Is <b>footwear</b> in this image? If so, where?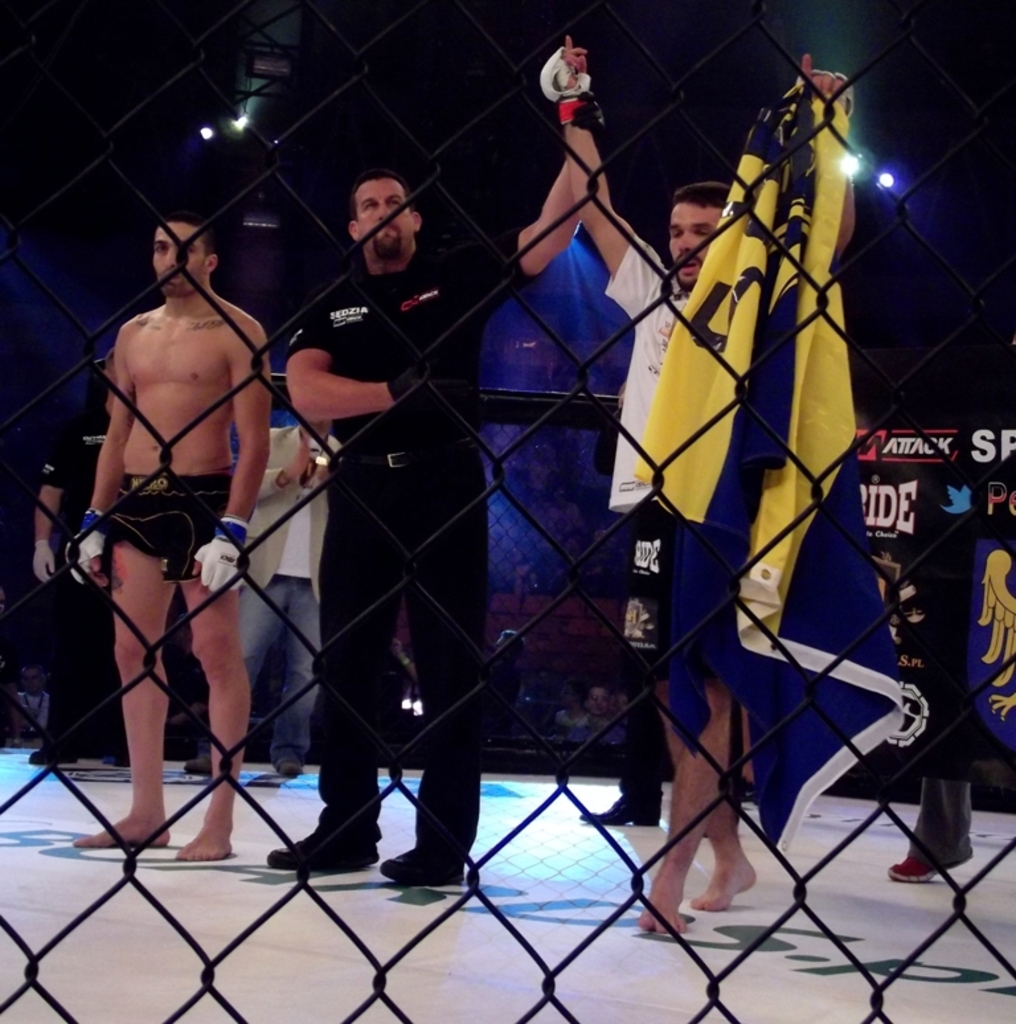
Yes, at BBox(261, 827, 381, 867).
